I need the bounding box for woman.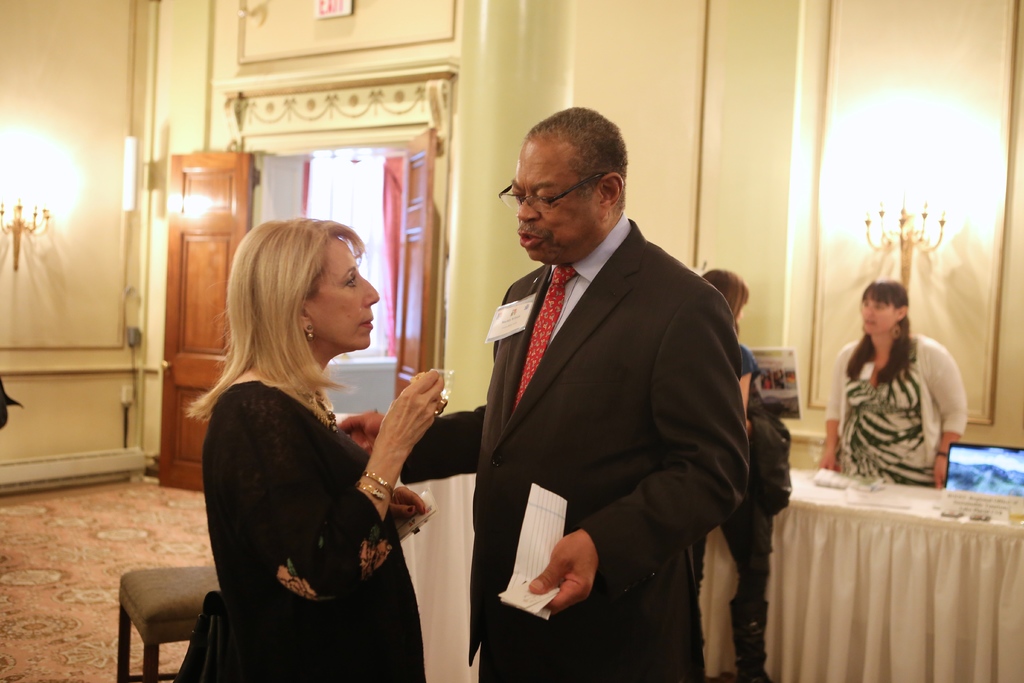
Here it is: crop(700, 272, 775, 682).
